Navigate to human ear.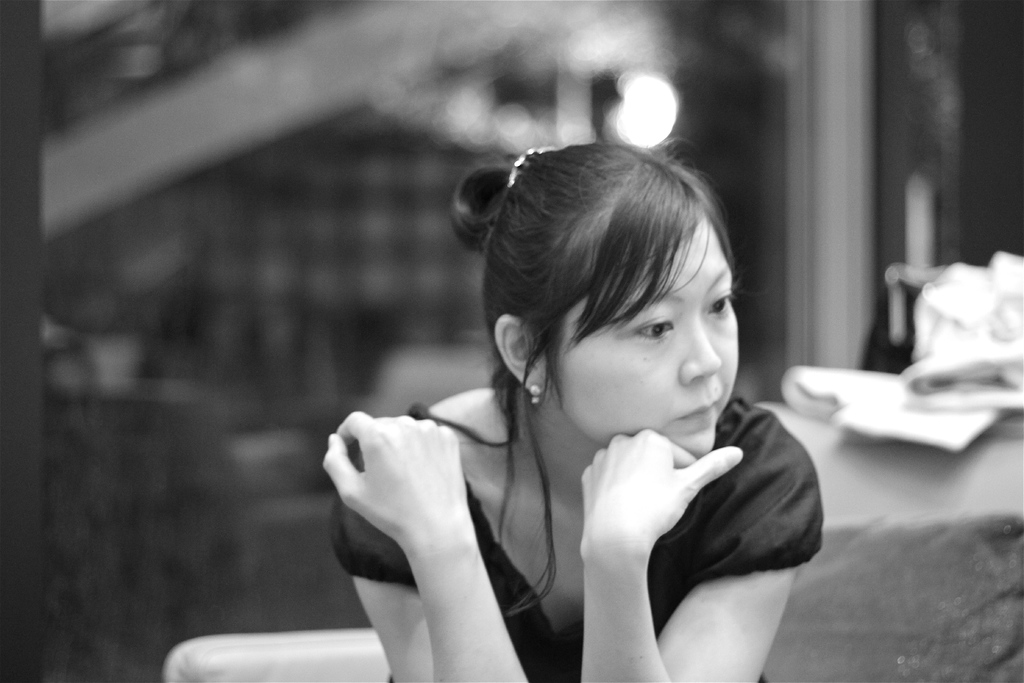
Navigation target: Rect(495, 315, 548, 392).
